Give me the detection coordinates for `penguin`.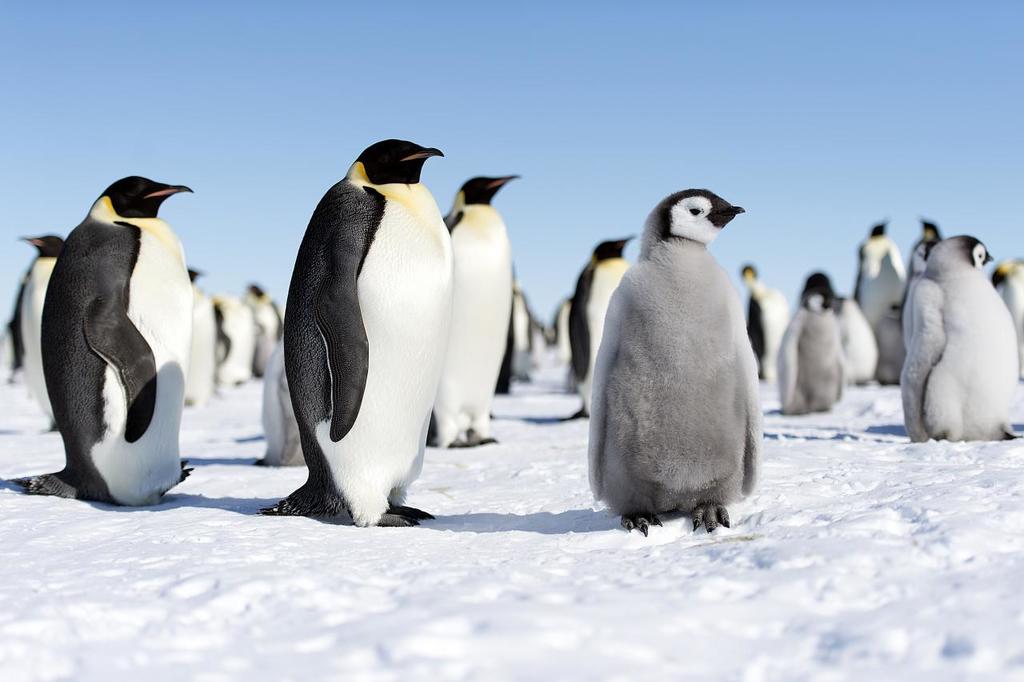
<region>18, 171, 195, 505</region>.
